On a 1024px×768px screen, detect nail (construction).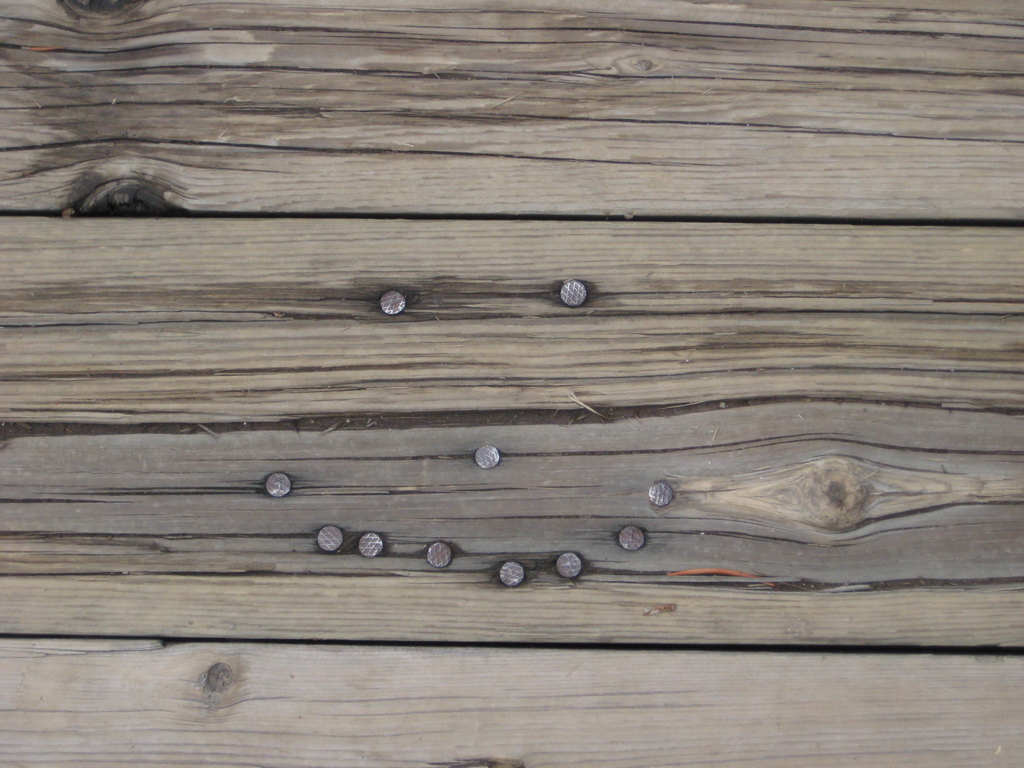
(497,563,522,588).
